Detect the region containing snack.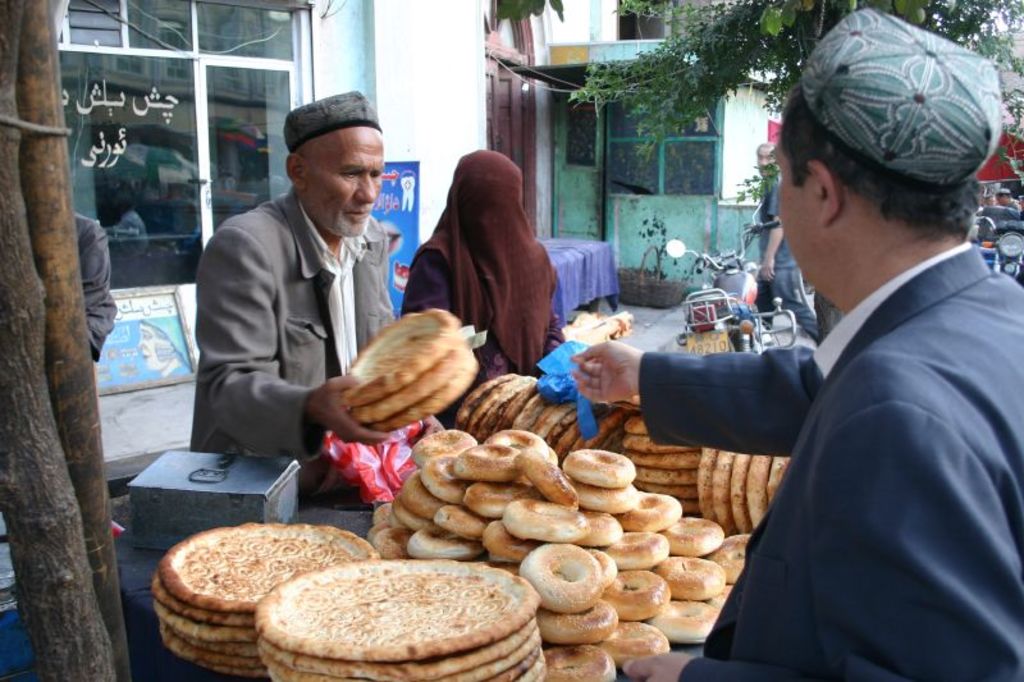
[x1=503, y1=496, x2=588, y2=541].
